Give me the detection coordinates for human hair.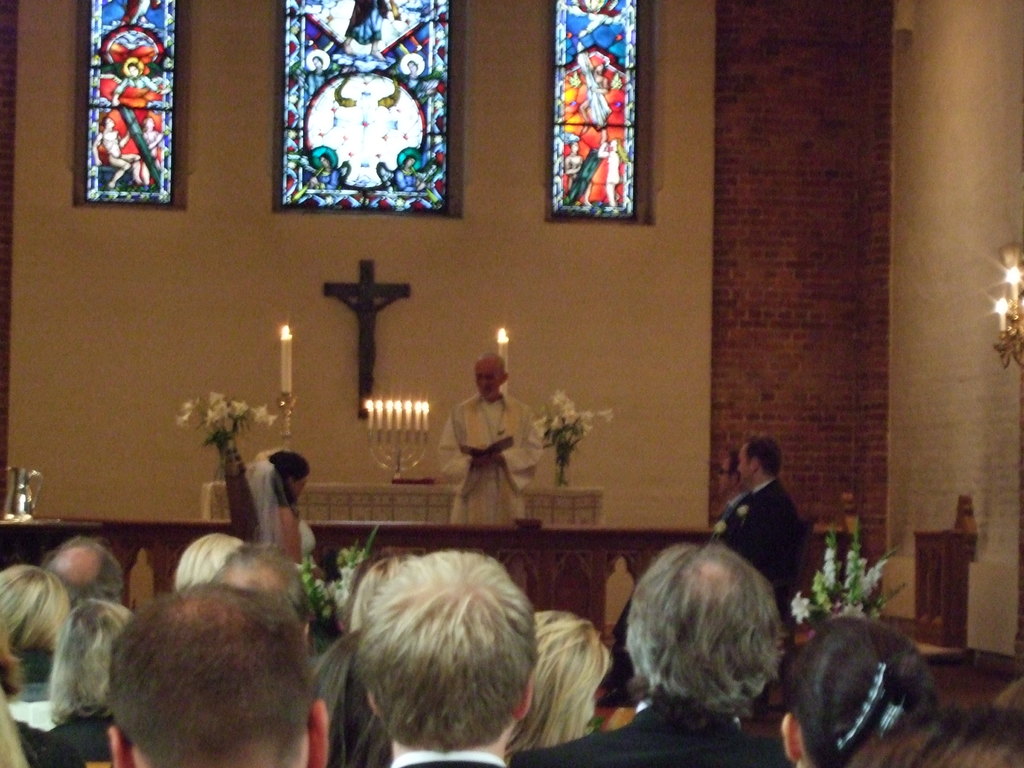
(x1=0, y1=622, x2=23, y2=699).
